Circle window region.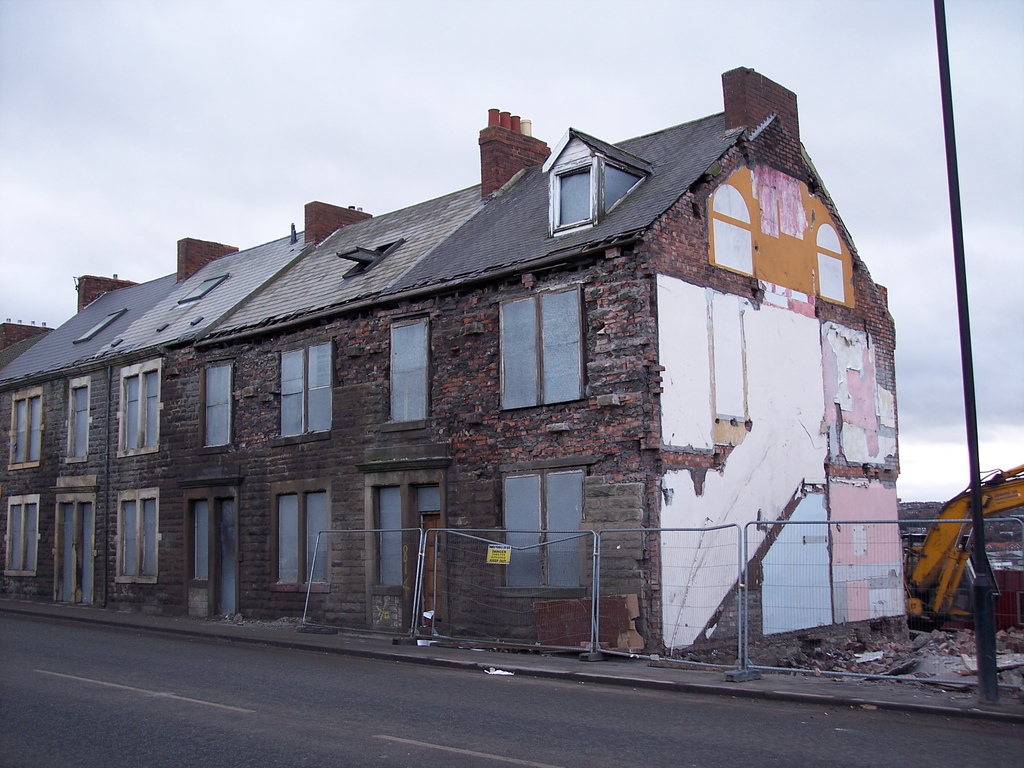
Region: crop(600, 161, 648, 221).
